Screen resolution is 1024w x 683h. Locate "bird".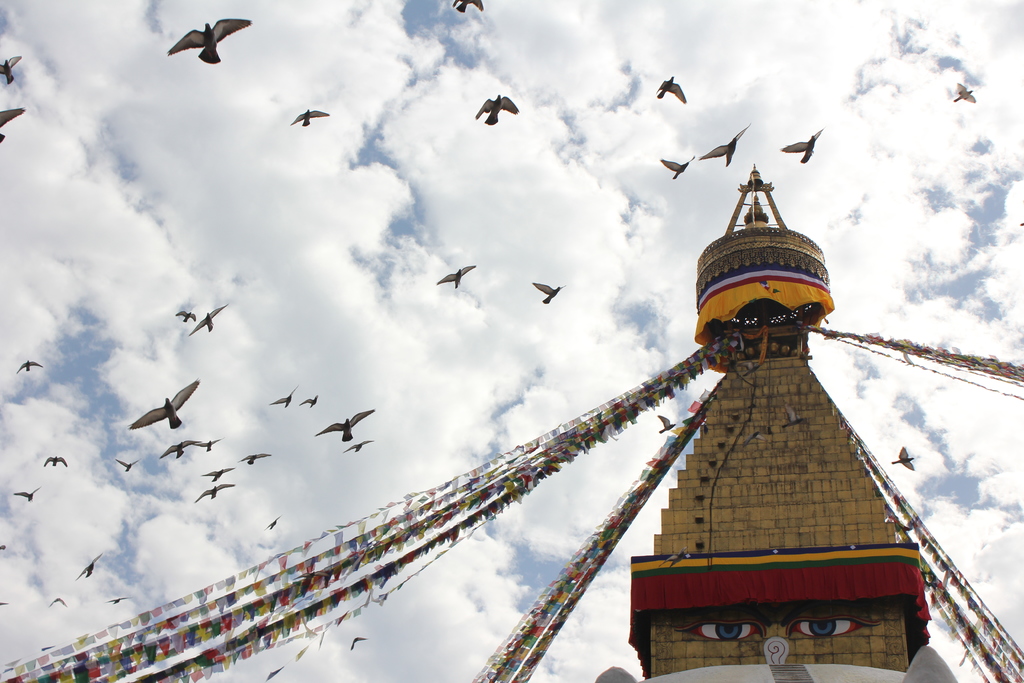
[x1=948, y1=83, x2=979, y2=106].
